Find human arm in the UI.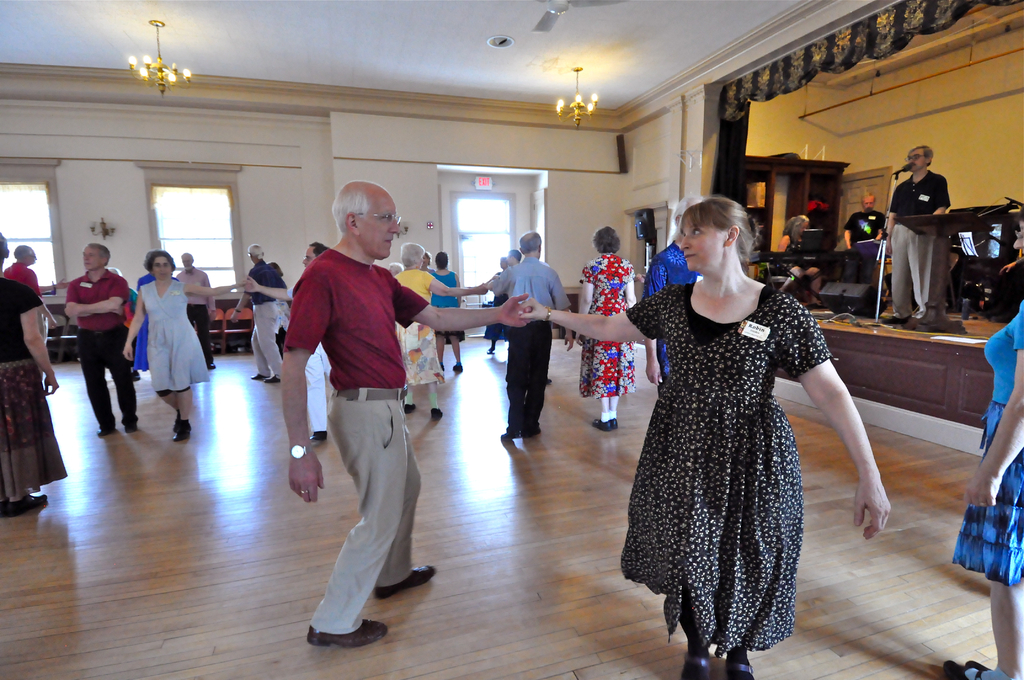
UI element at bbox=[508, 290, 672, 346].
